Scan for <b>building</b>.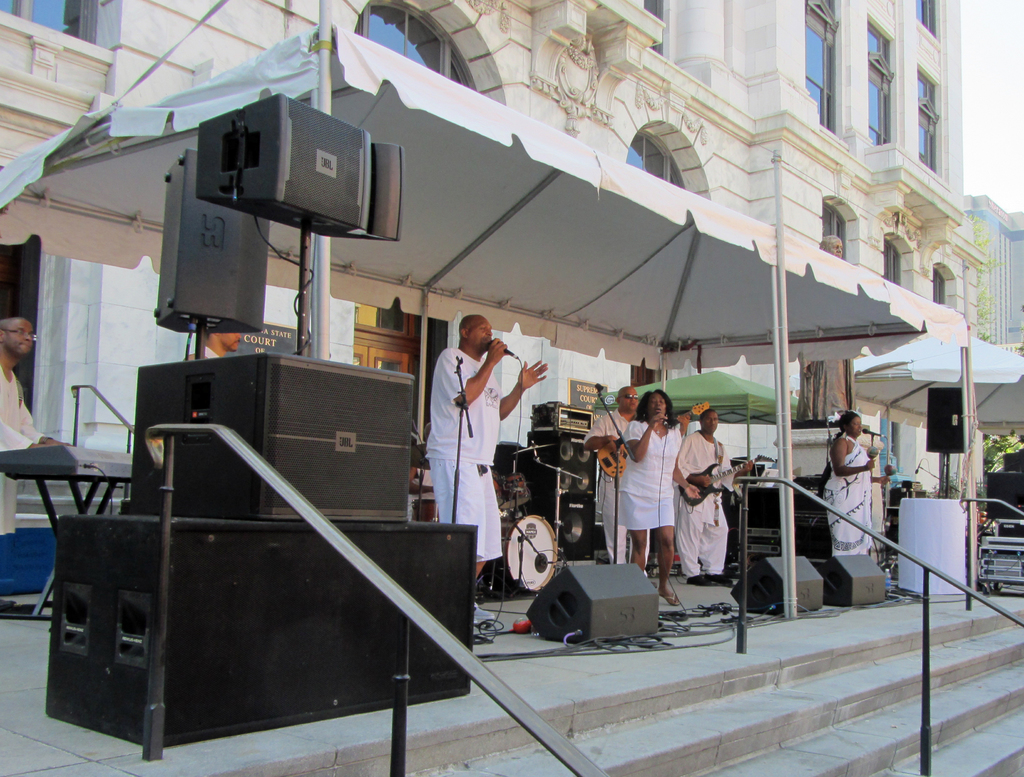
Scan result: pyautogui.locateOnScreen(1, 0, 1023, 776).
